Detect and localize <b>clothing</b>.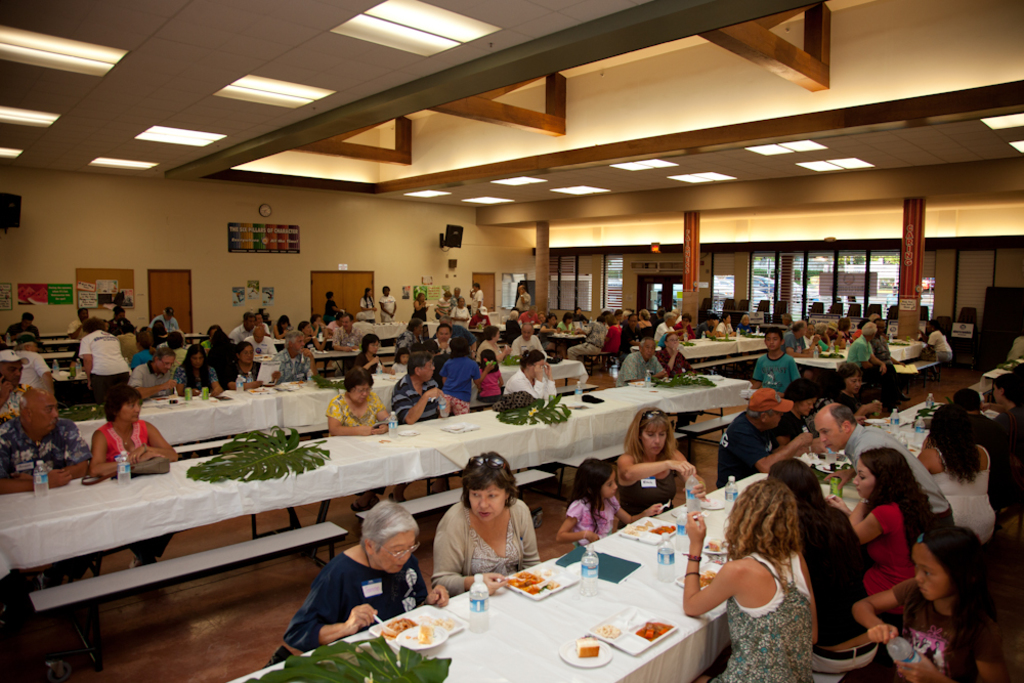
Localized at <region>805, 386, 864, 435</region>.
